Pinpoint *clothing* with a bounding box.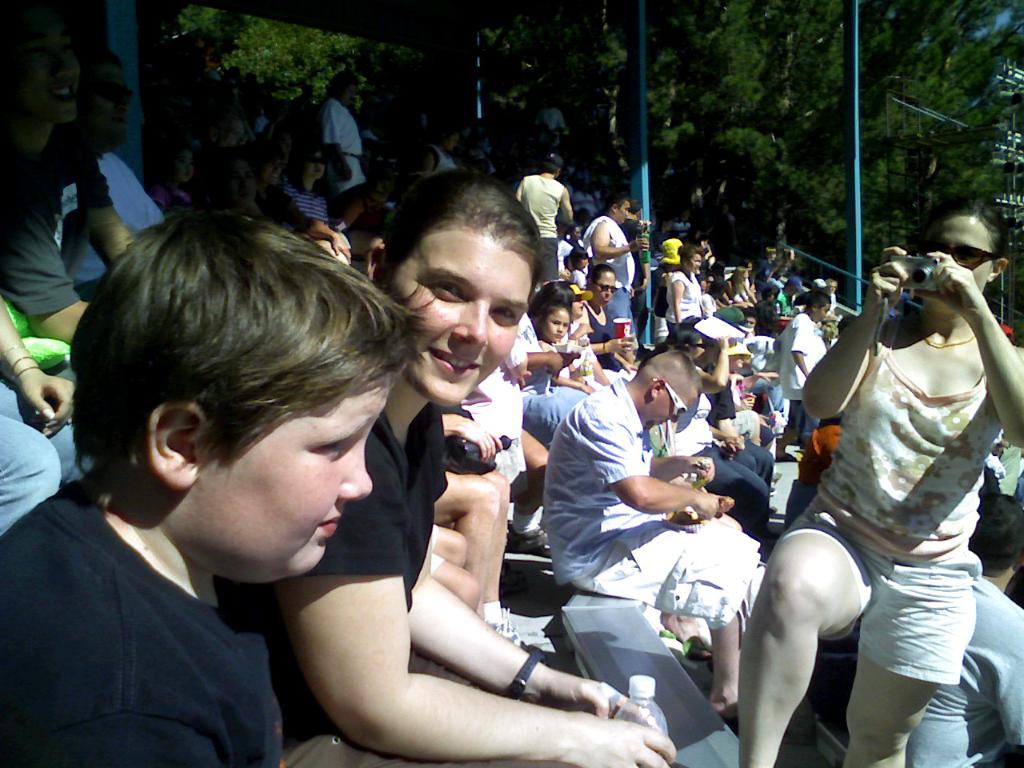
bbox=(789, 274, 806, 295).
